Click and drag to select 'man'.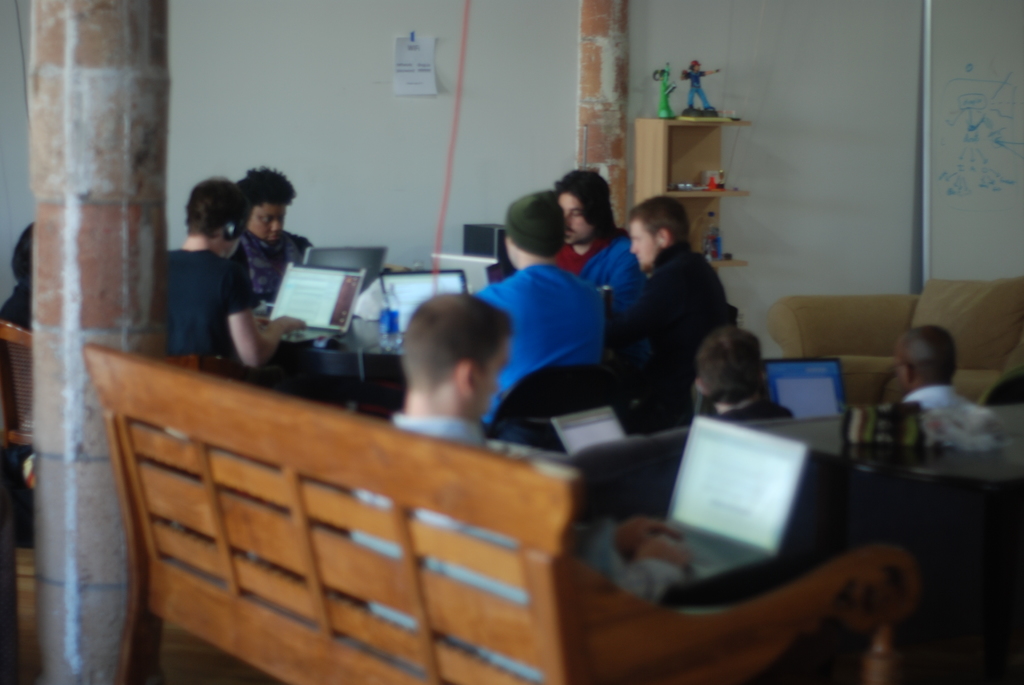
Selection: 890,325,975,405.
